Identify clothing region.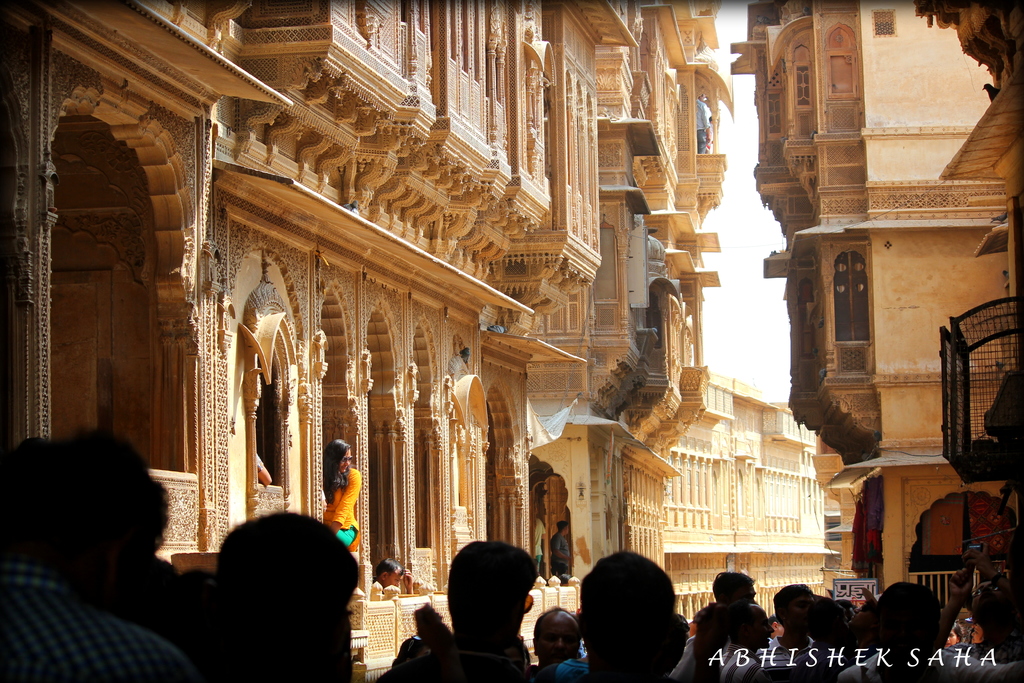
Region: pyautogui.locateOnScreen(0, 559, 211, 682).
